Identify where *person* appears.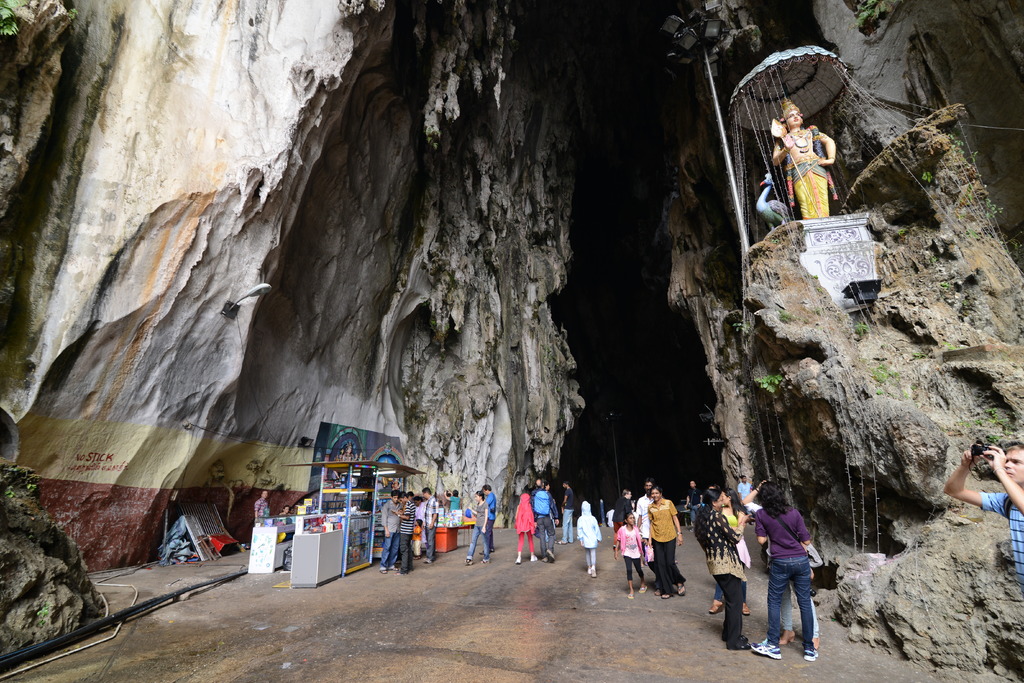
Appears at [573, 498, 604, 572].
